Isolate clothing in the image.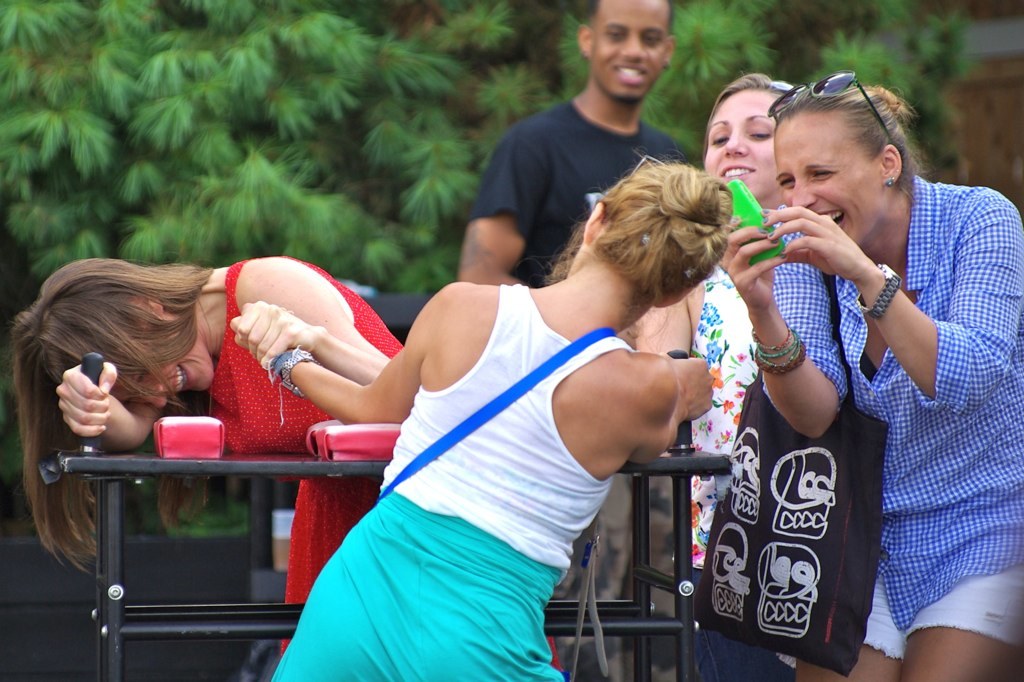
Isolated region: 461 96 690 287.
